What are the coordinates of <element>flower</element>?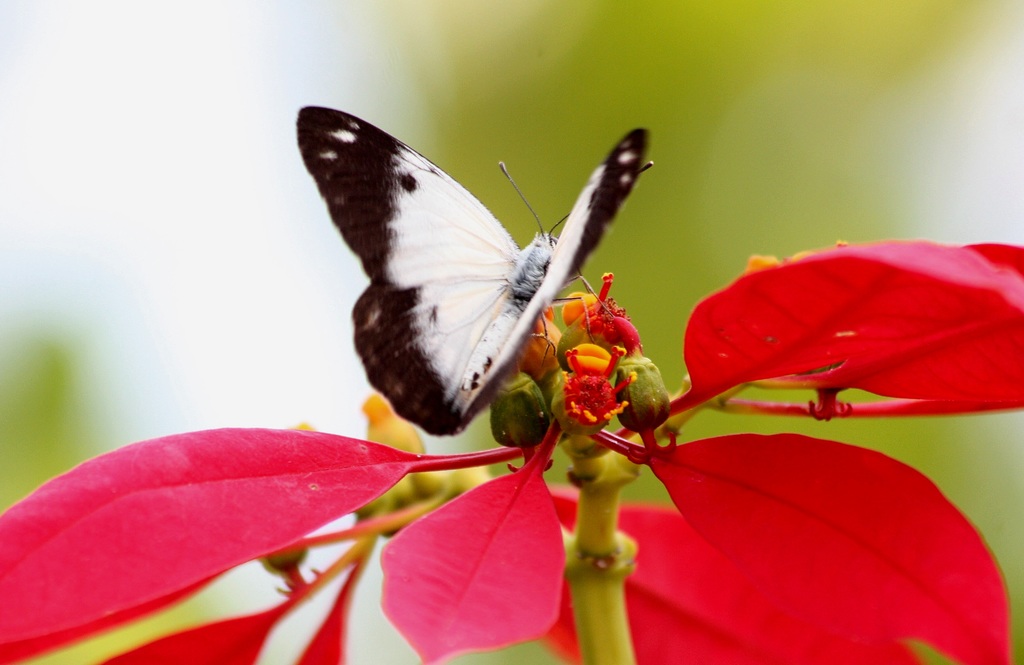
<bbox>12, 223, 1023, 664</bbox>.
